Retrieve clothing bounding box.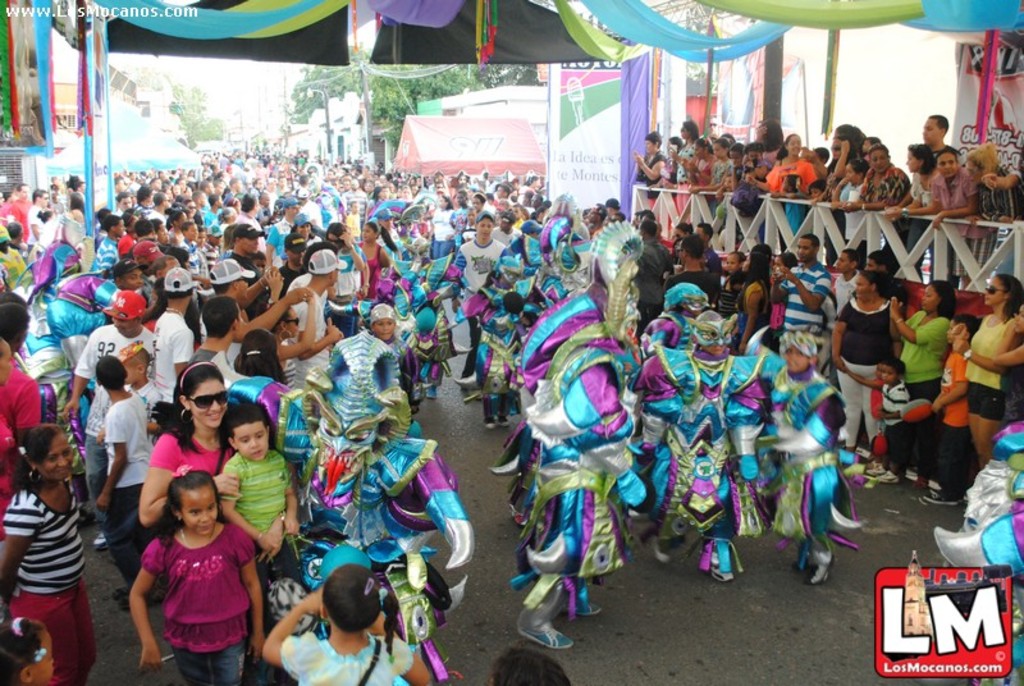
Bounding box: [x1=0, y1=480, x2=87, y2=685].
